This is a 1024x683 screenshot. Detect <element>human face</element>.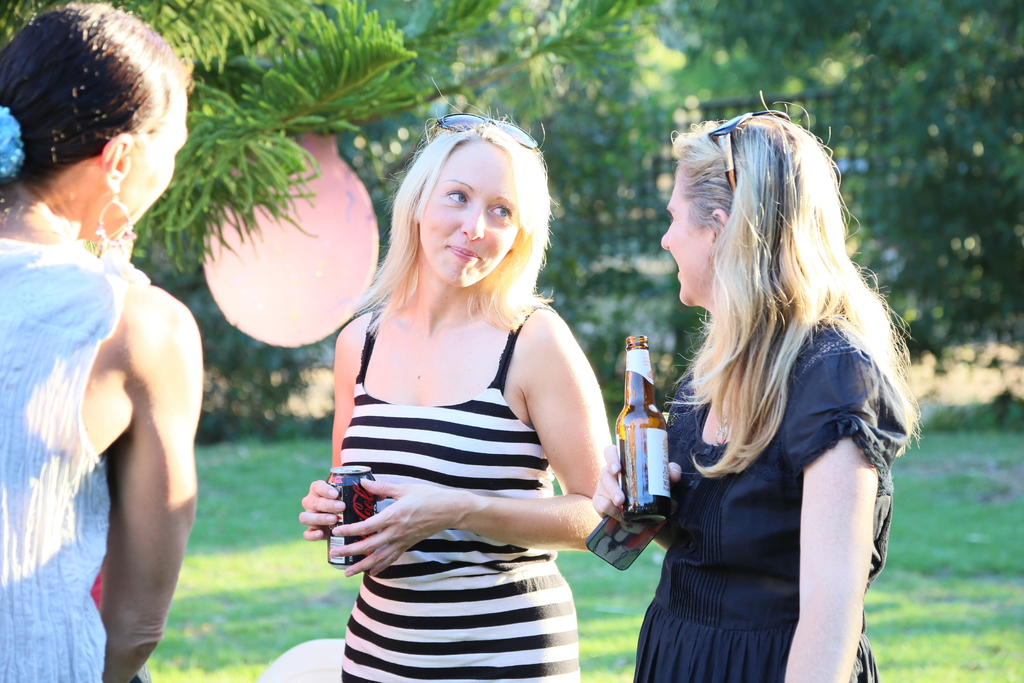
(left=416, top=145, right=521, bottom=290).
